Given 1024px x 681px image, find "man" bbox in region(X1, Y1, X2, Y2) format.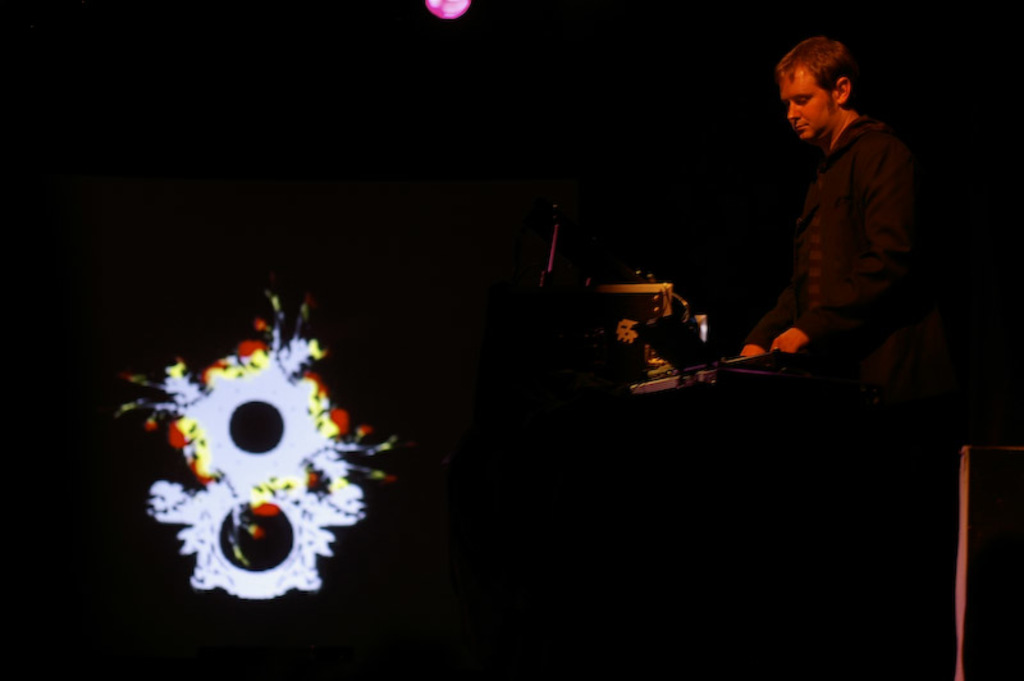
region(727, 47, 948, 417).
